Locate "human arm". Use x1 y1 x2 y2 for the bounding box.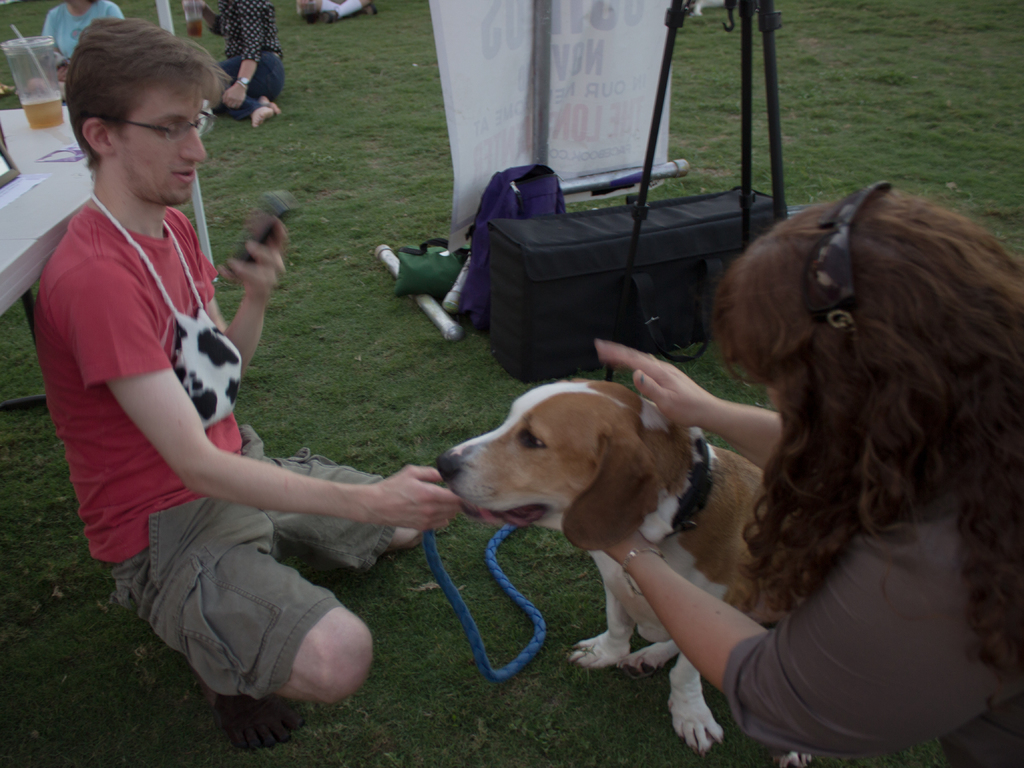
195 218 268 394.
